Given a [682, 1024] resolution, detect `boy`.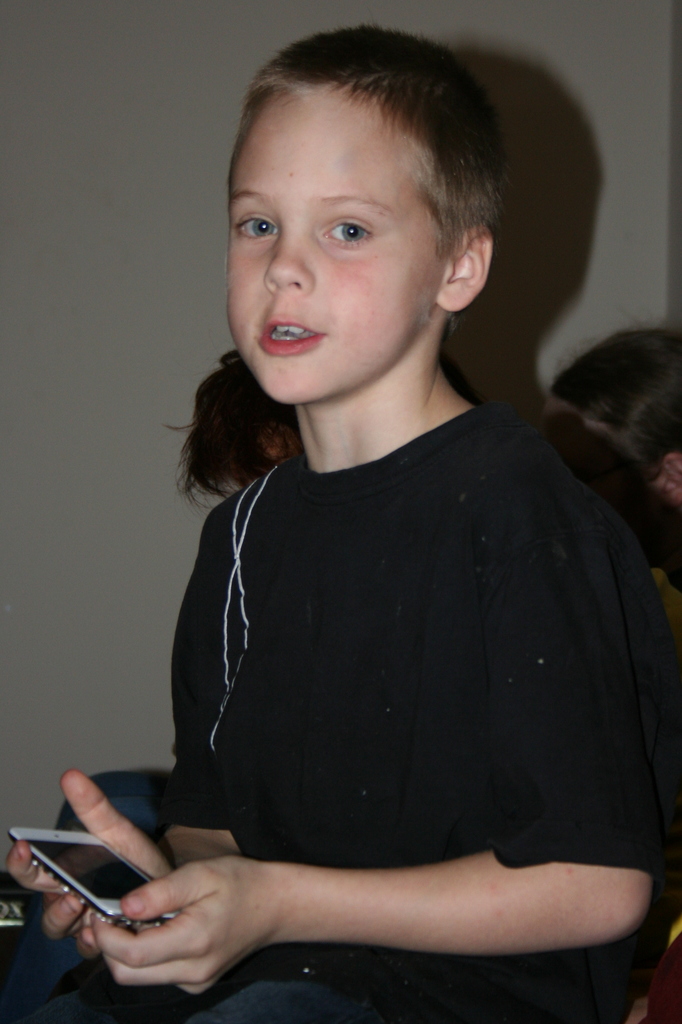
x1=124 y1=40 x2=659 y2=1004.
